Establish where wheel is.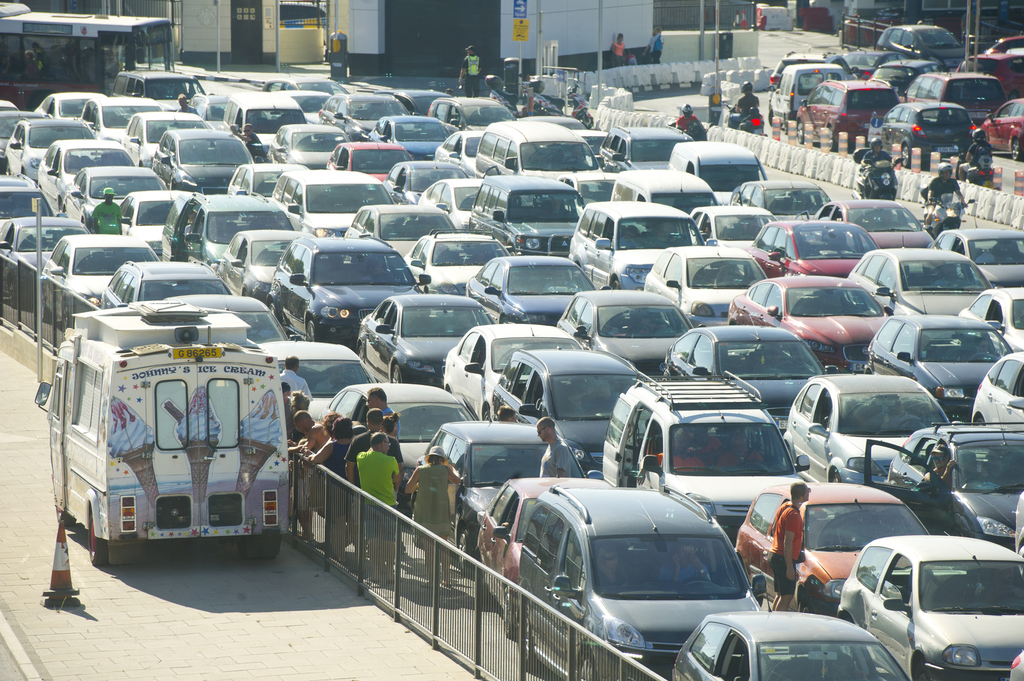
Established at {"x1": 524, "y1": 613, "x2": 536, "y2": 669}.
